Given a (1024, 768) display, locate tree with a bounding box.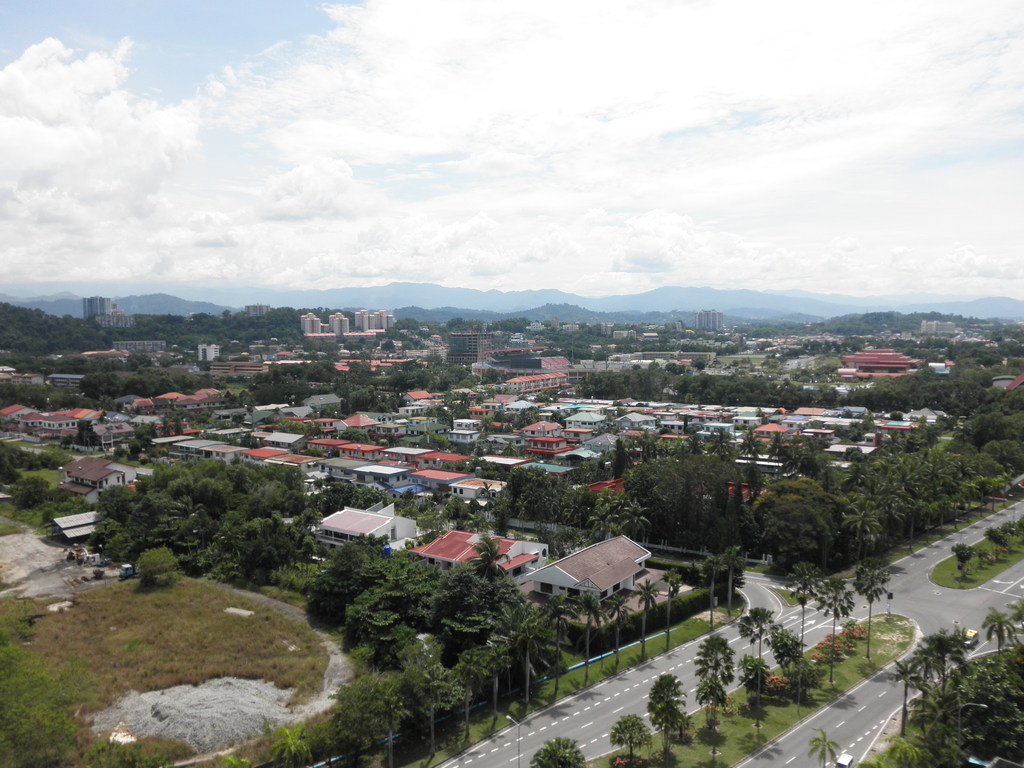
Located: left=602, top=592, right=634, bottom=670.
